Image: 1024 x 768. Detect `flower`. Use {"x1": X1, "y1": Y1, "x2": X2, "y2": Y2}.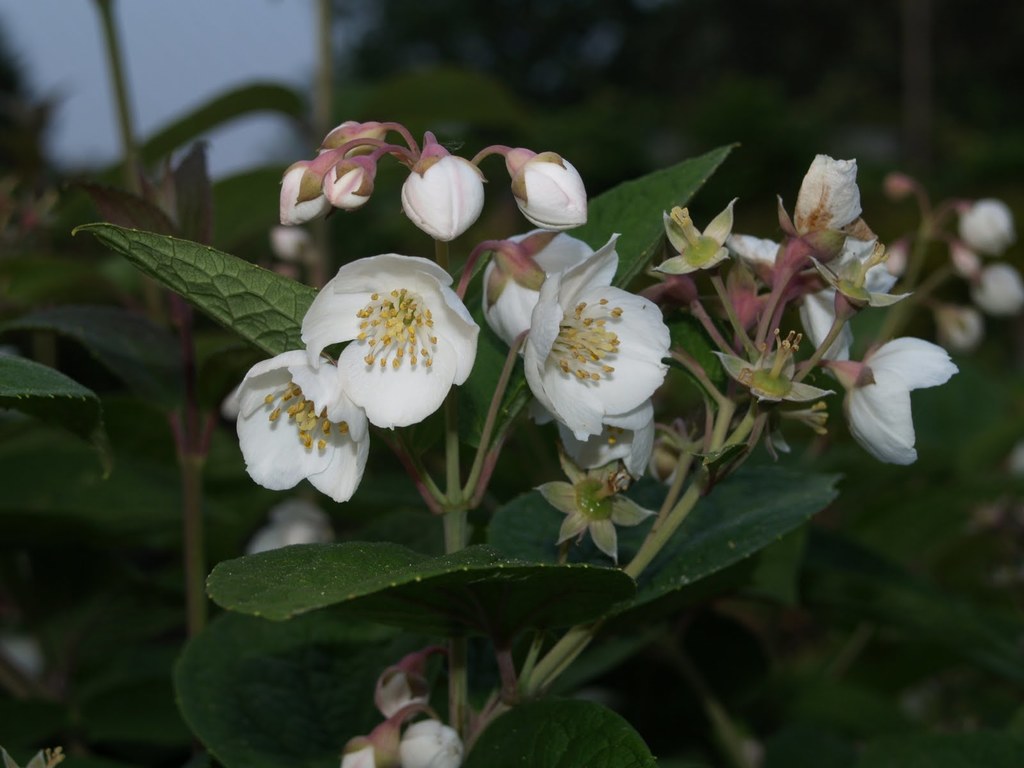
{"x1": 504, "y1": 145, "x2": 588, "y2": 230}.
